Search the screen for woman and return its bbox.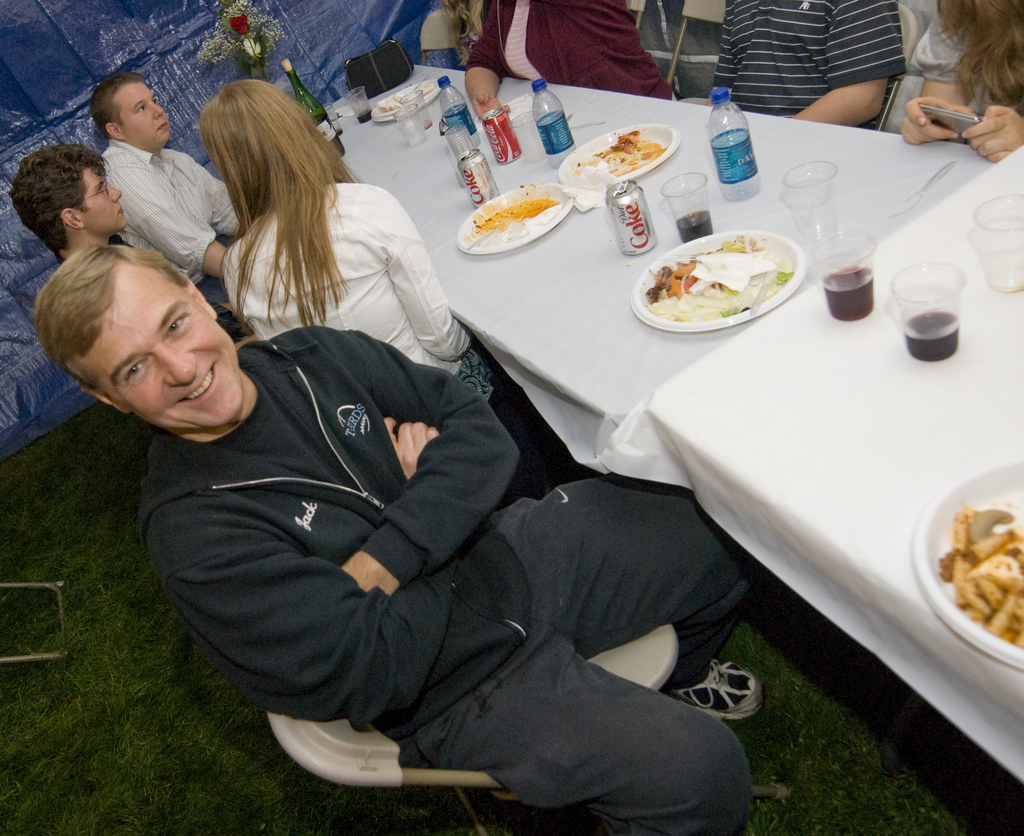
Found: left=196, top=79, right=529, bottom=478.
